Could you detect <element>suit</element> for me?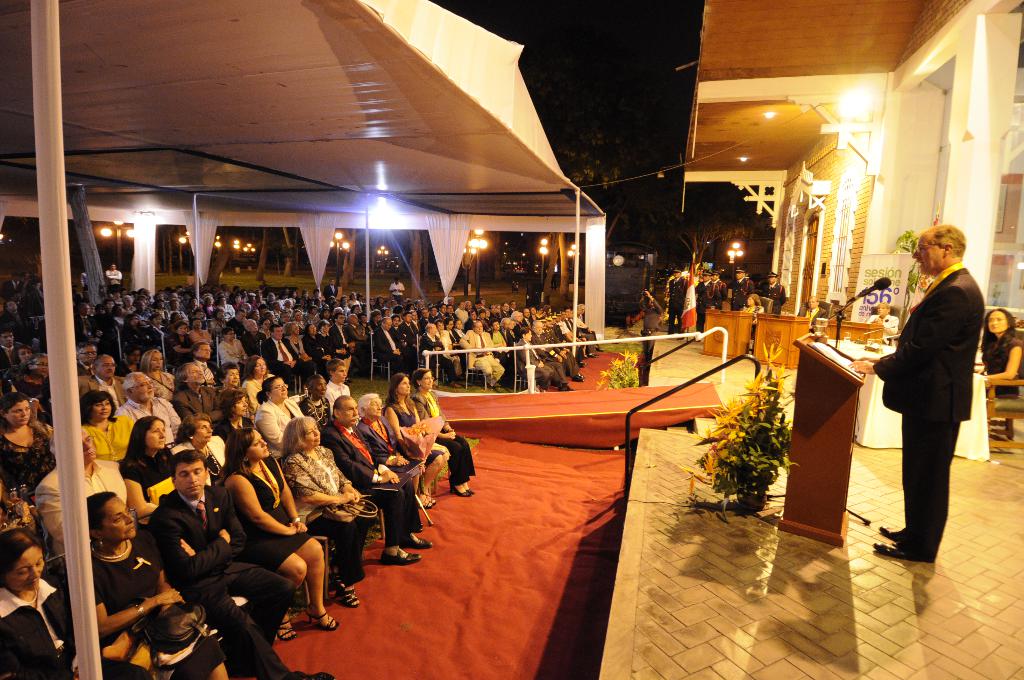
Detection result: {"x1": 691, "y1": 279, "x2": 723, "y2": 332}.
